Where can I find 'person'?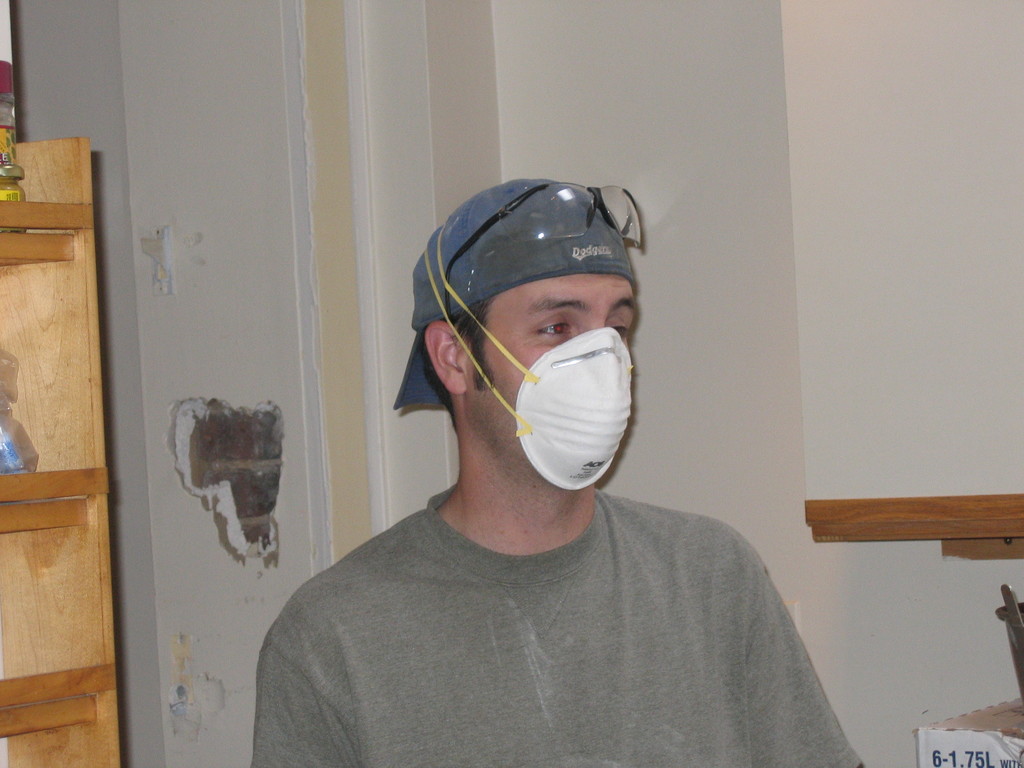
You can find it at [248, 180, 864, 767].
